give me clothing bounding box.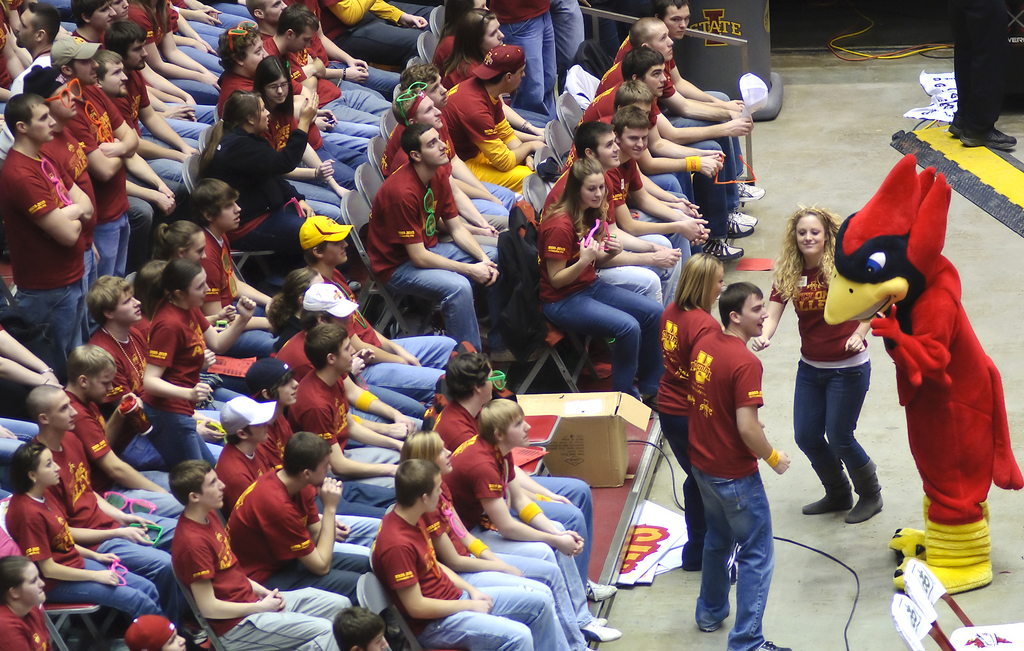
(left=598, top=57, right=739, bottom=204).
